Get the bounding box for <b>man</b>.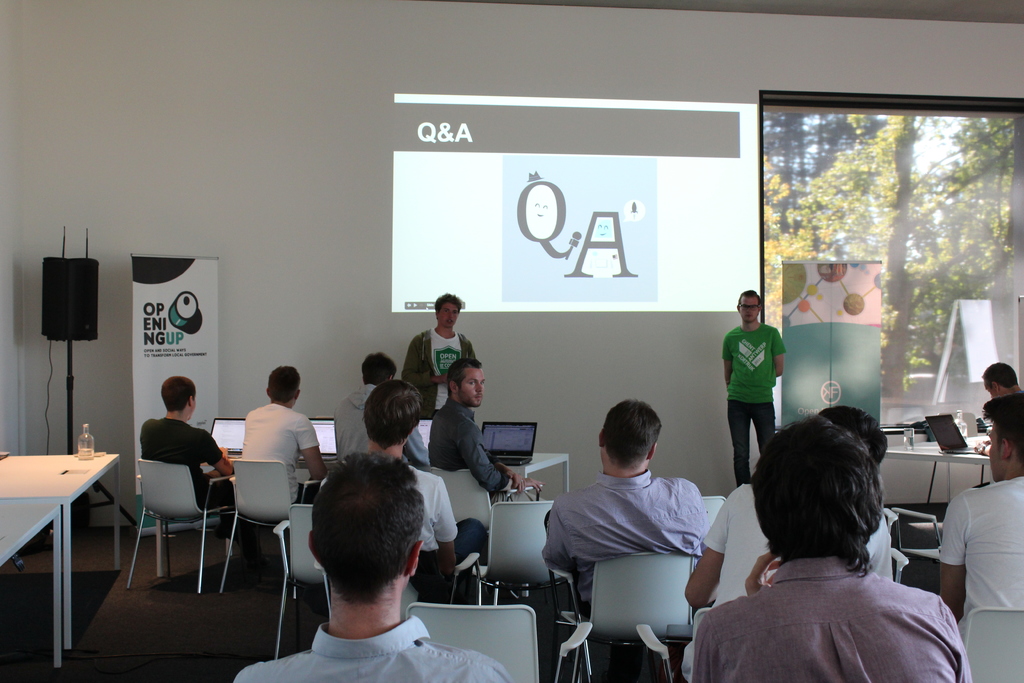
(x1=332, y1=349, x2=426, y2=457).
